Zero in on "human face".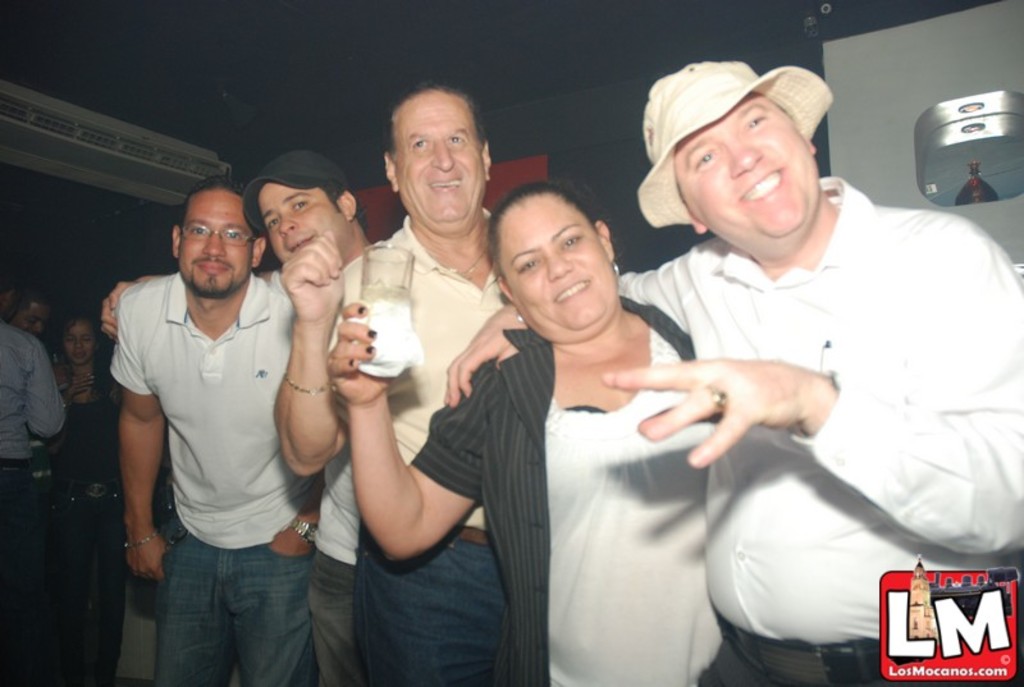
Zeroed in: 17,303,49,331.
